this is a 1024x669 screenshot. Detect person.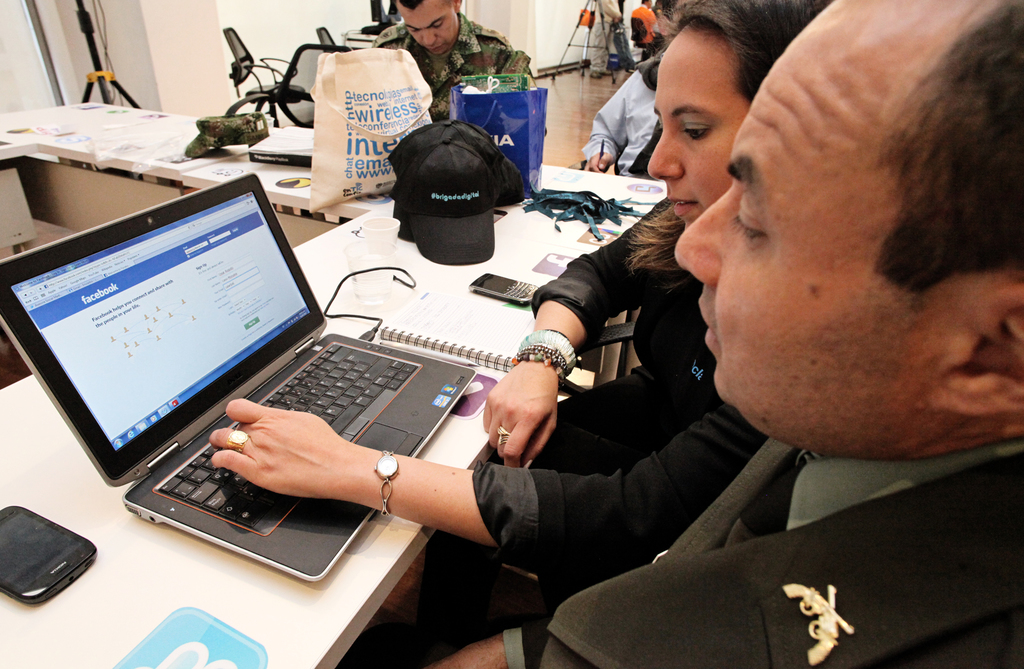
x1=434 y1=0 x2=1023 y2=668.
